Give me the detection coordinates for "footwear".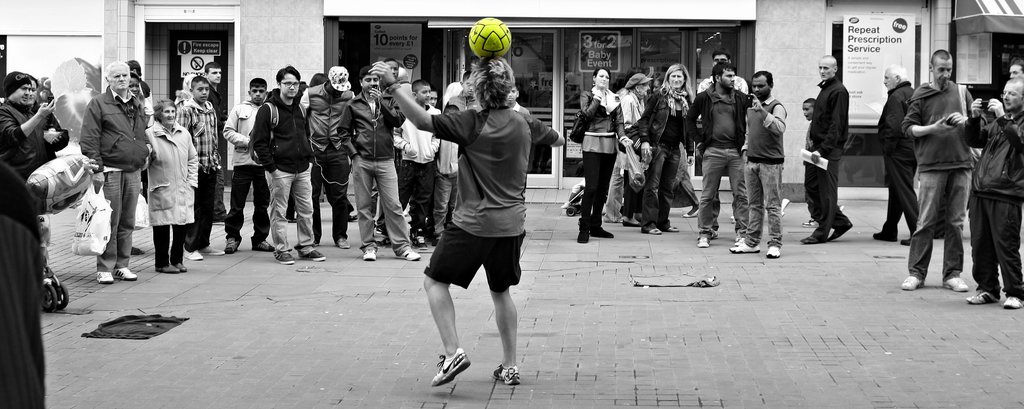
<bbox>253, 239, 273, 250</bbox>.
